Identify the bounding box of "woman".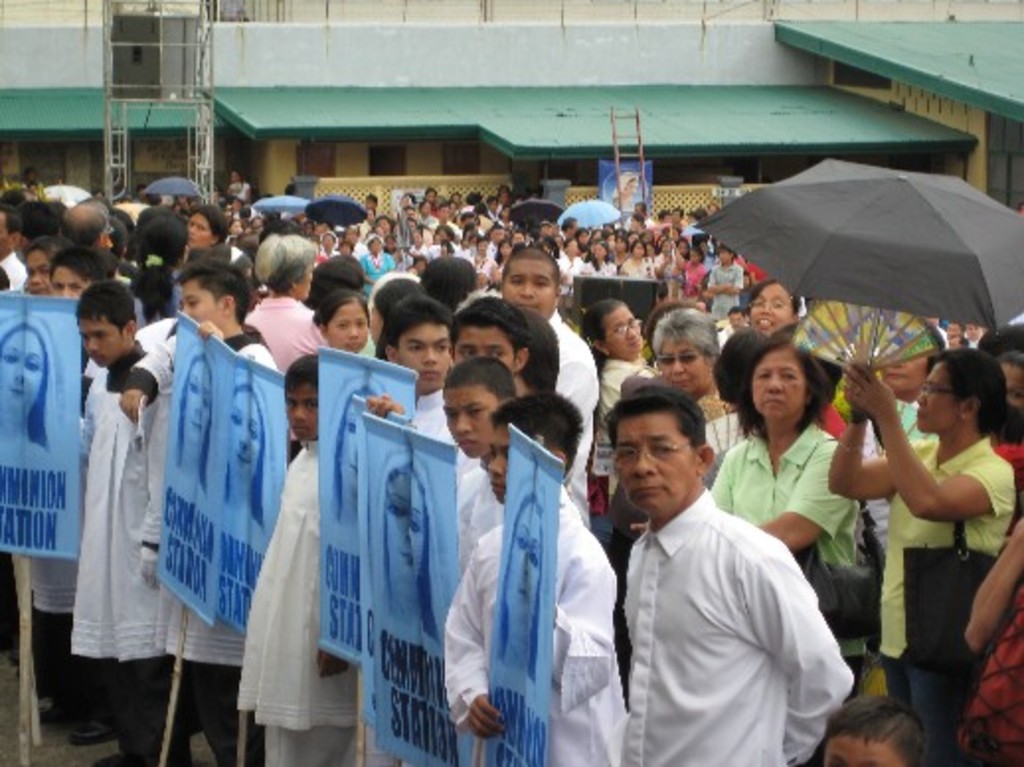
bbox(720, 324, 872, 591).
